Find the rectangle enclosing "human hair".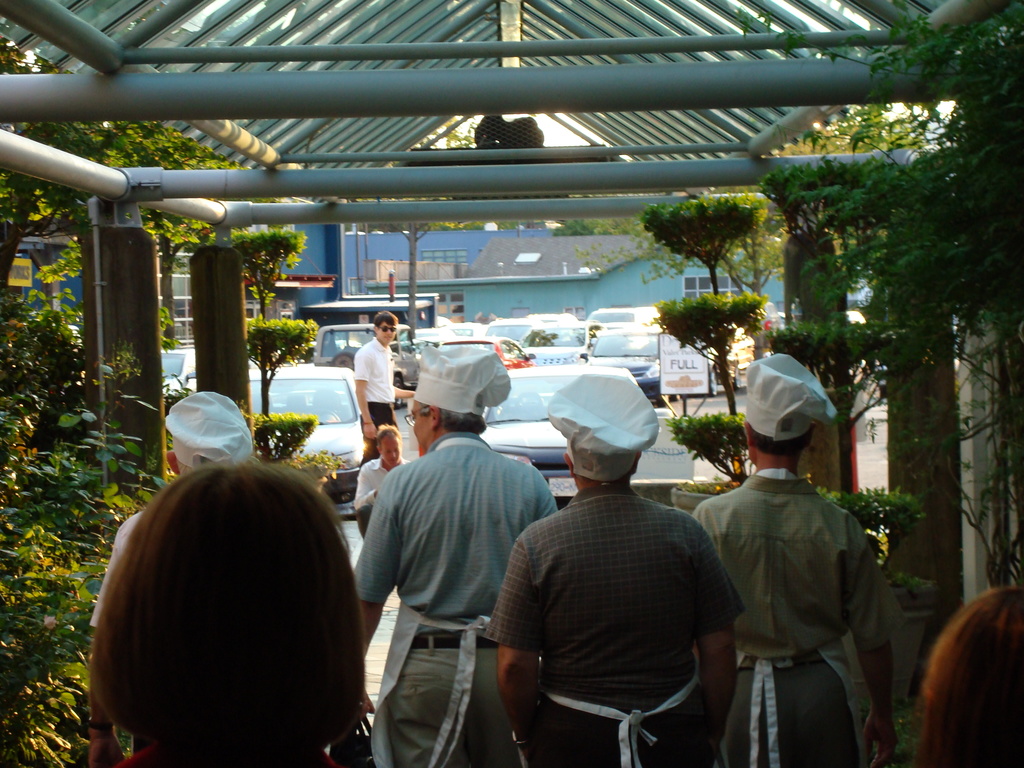
x1=909, y1=589, x2=1023, y2=767.
